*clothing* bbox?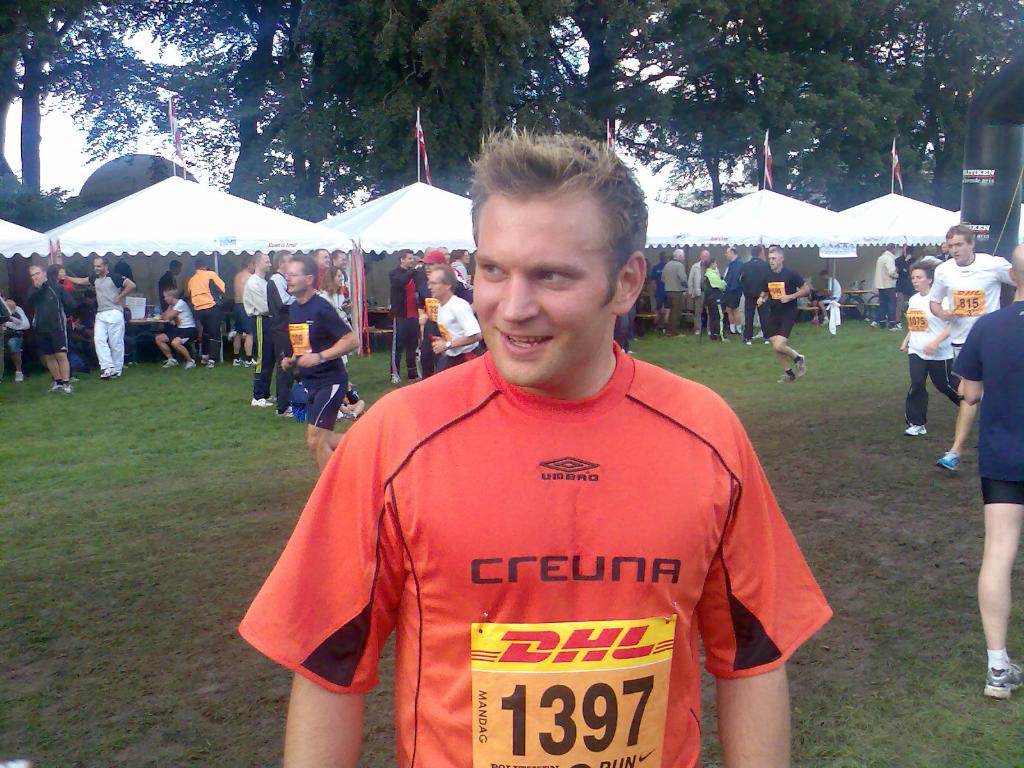
box(313, 268, 326, 290)
